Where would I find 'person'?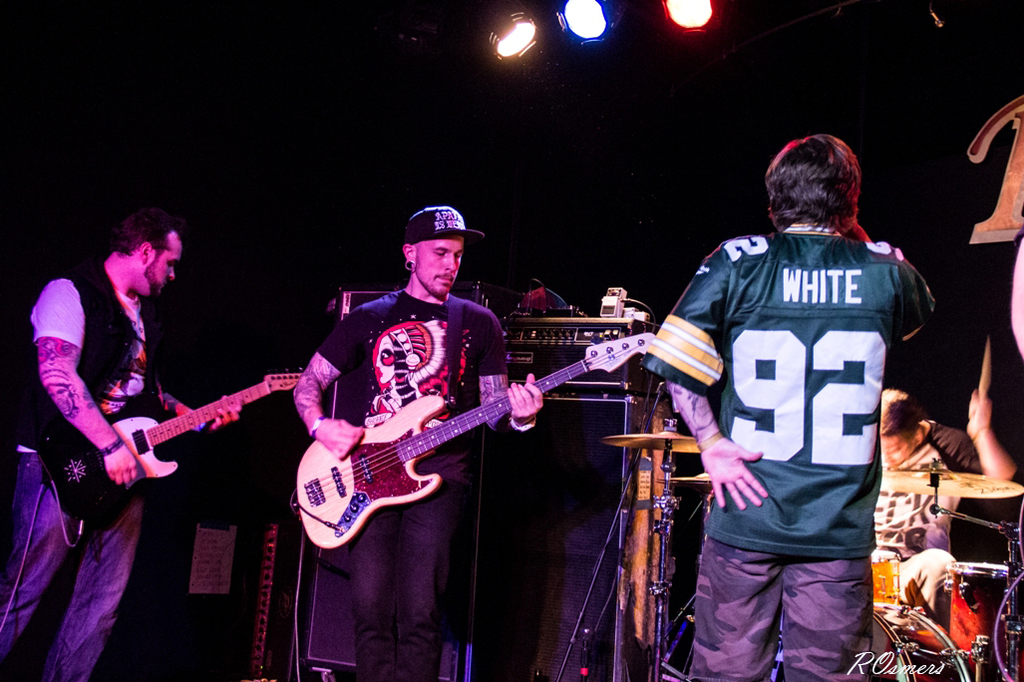
At 639:133:934:681.
